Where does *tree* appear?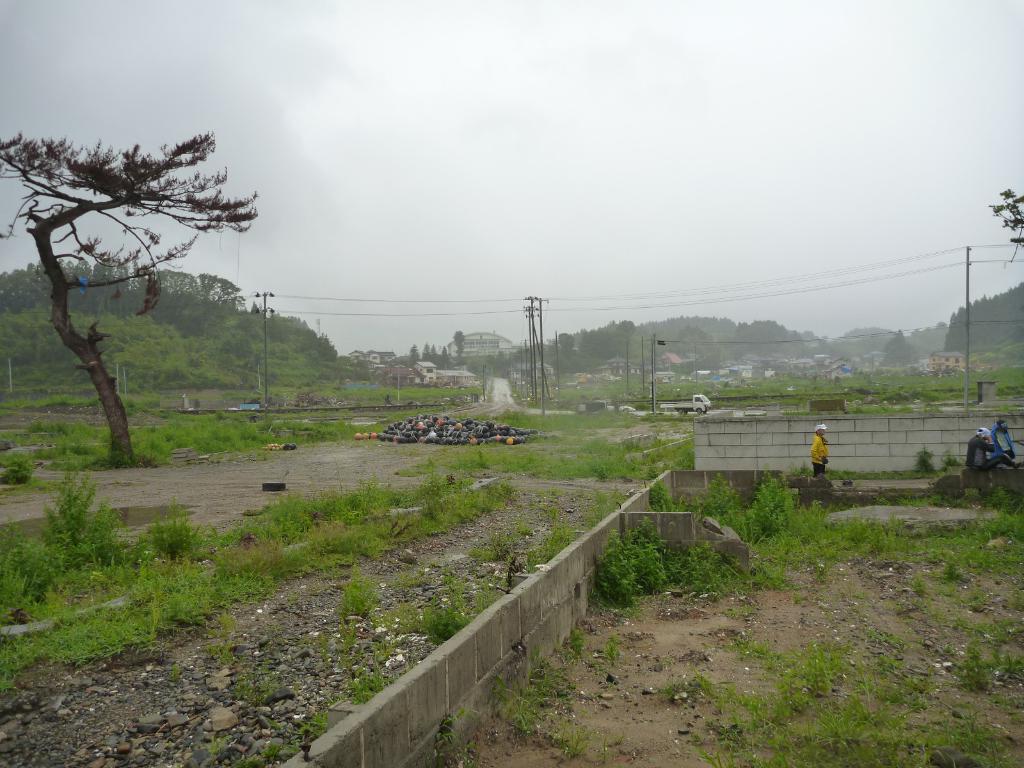
Appears at Rect(559, 328, 584, 388).
